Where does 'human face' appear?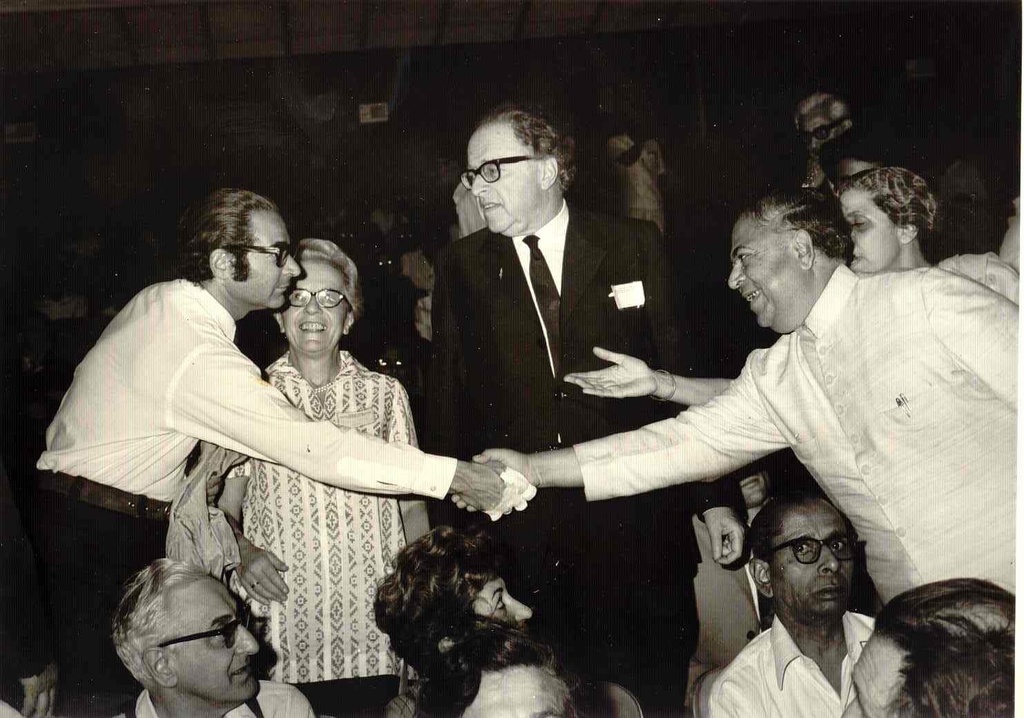
Appears at rect(463, 668, 566, 717).
